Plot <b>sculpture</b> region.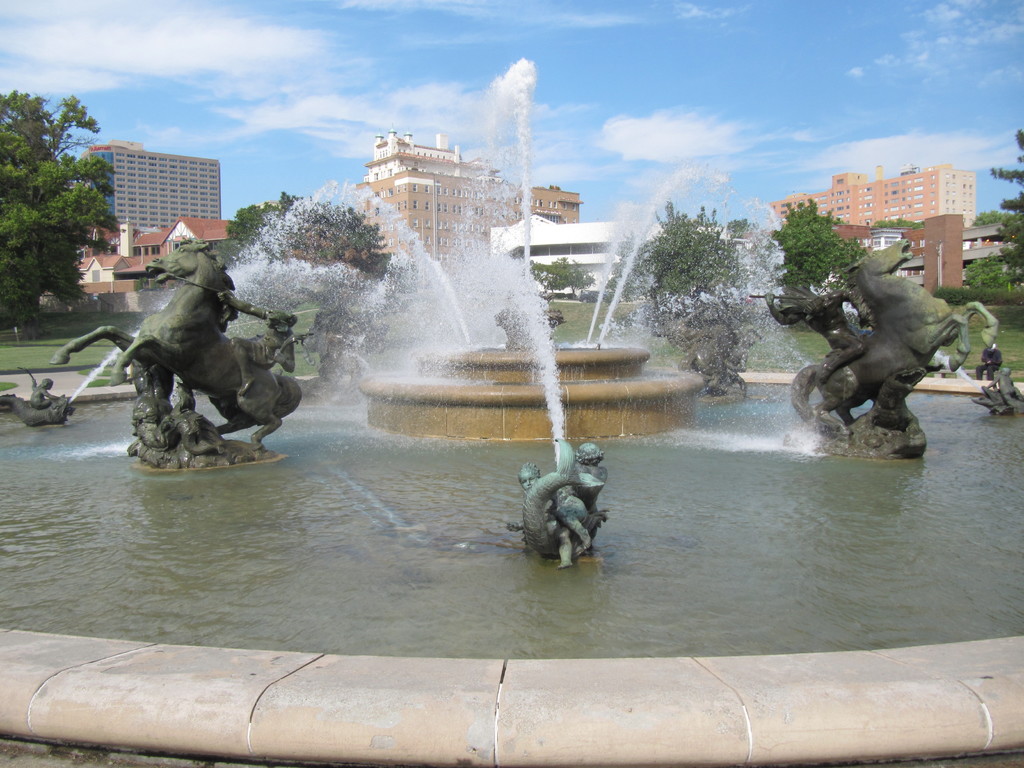
Plotted at (300, 298, 380, 412).
